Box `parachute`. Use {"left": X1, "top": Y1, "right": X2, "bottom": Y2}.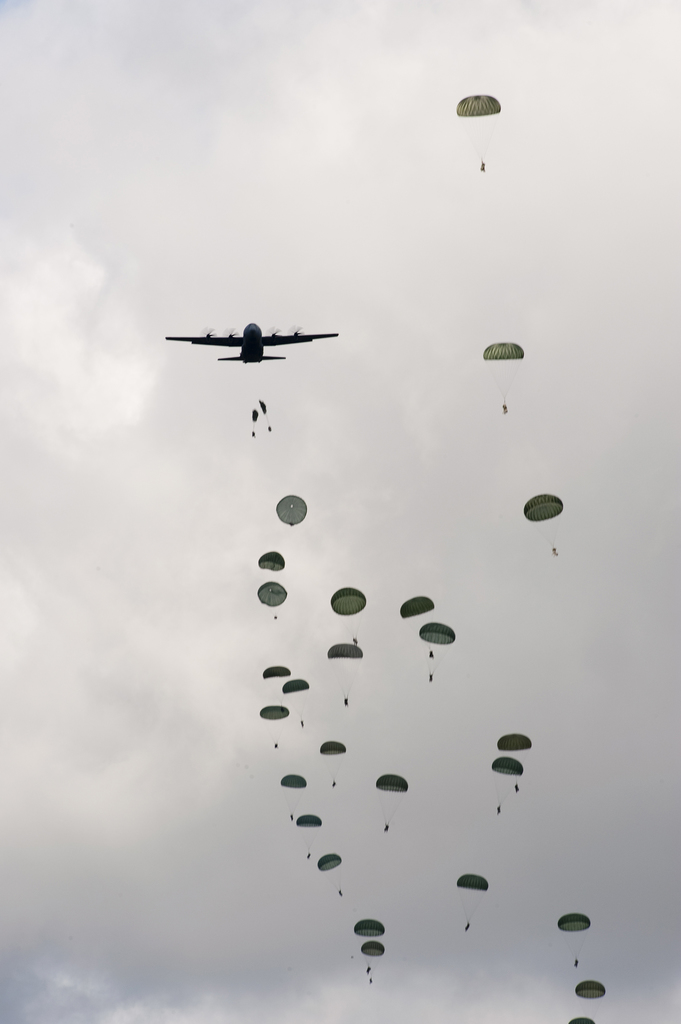
{"left": 570, "top": 1016, "right": 595, "bottom": 1023}.
